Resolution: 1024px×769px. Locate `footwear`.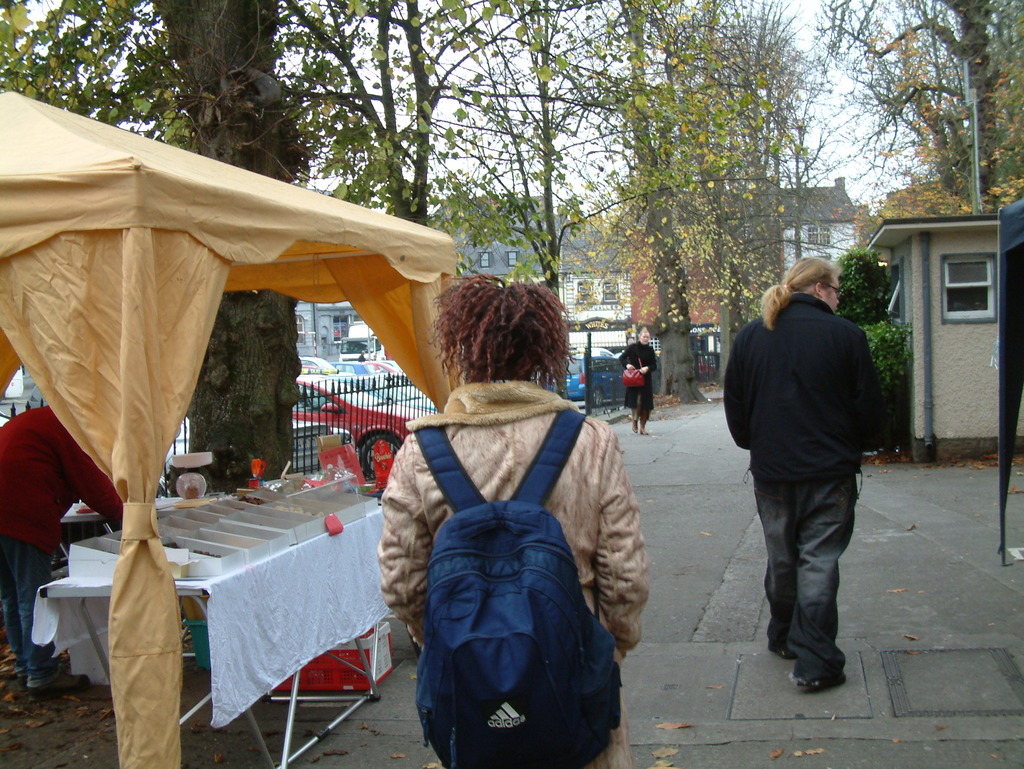
774:649:801:663.
